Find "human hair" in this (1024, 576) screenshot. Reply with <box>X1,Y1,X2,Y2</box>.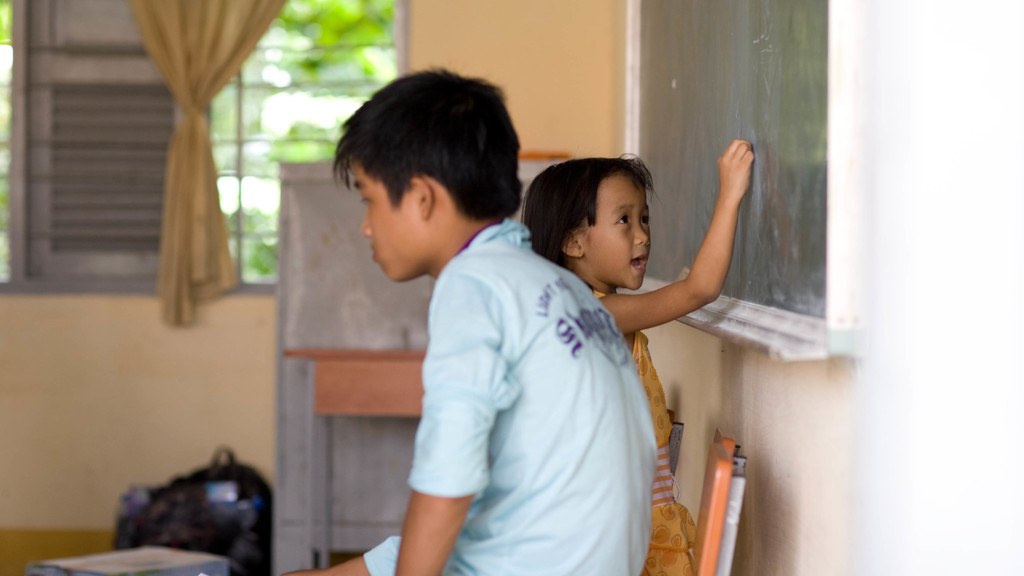
<box>516,155,655,274</box>.
